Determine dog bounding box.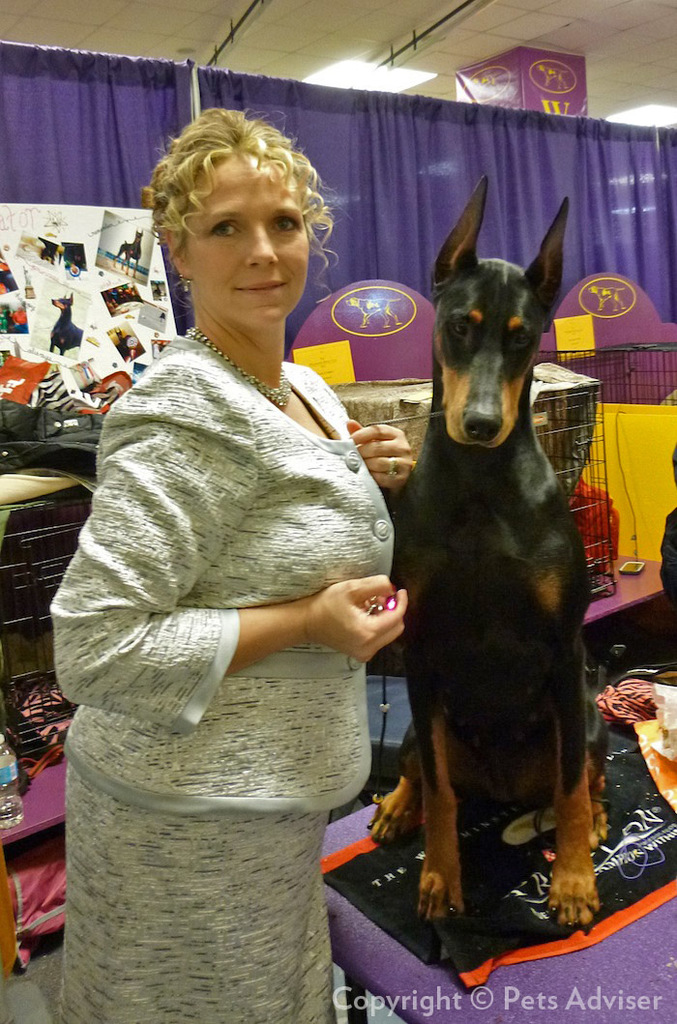
Determined: box(365, 169, 610, 935).
